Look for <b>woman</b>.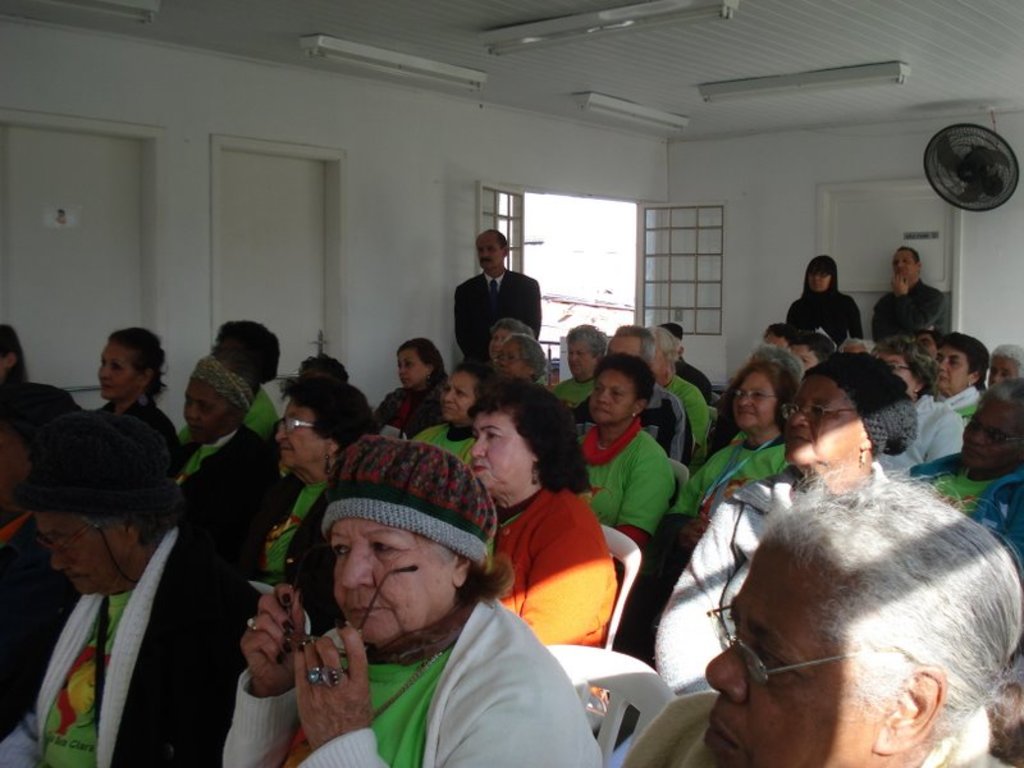
Found: <box>986,343,1023,389</box>.
